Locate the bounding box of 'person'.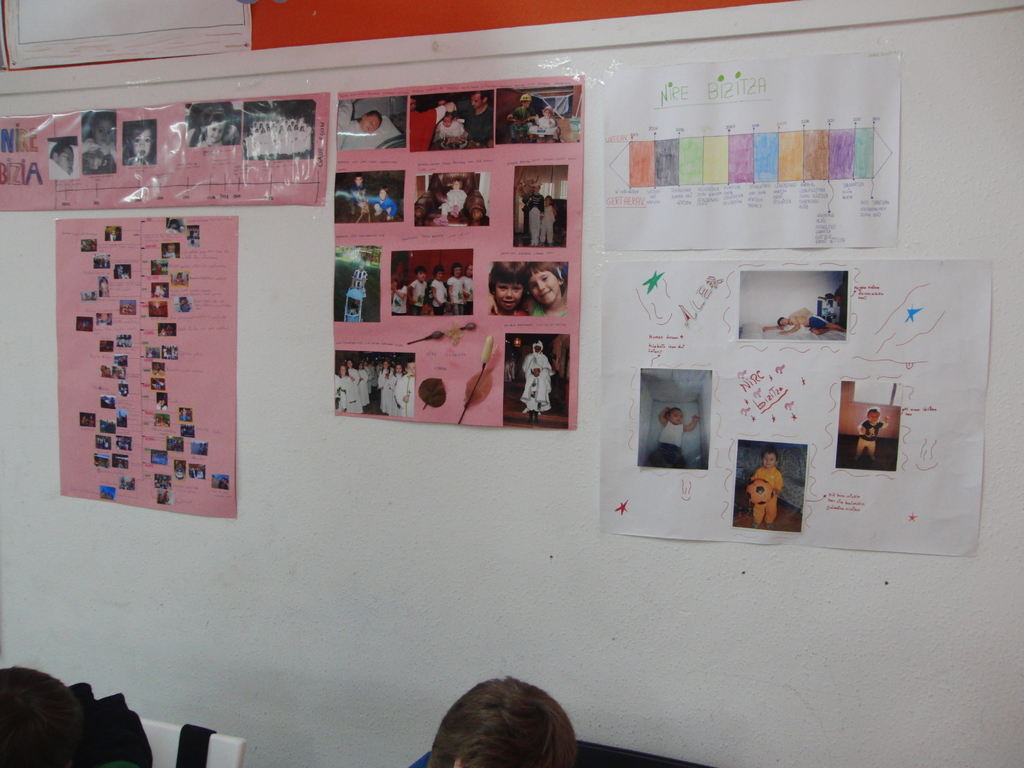
Bounding box: 442, 116, 463, 141.
